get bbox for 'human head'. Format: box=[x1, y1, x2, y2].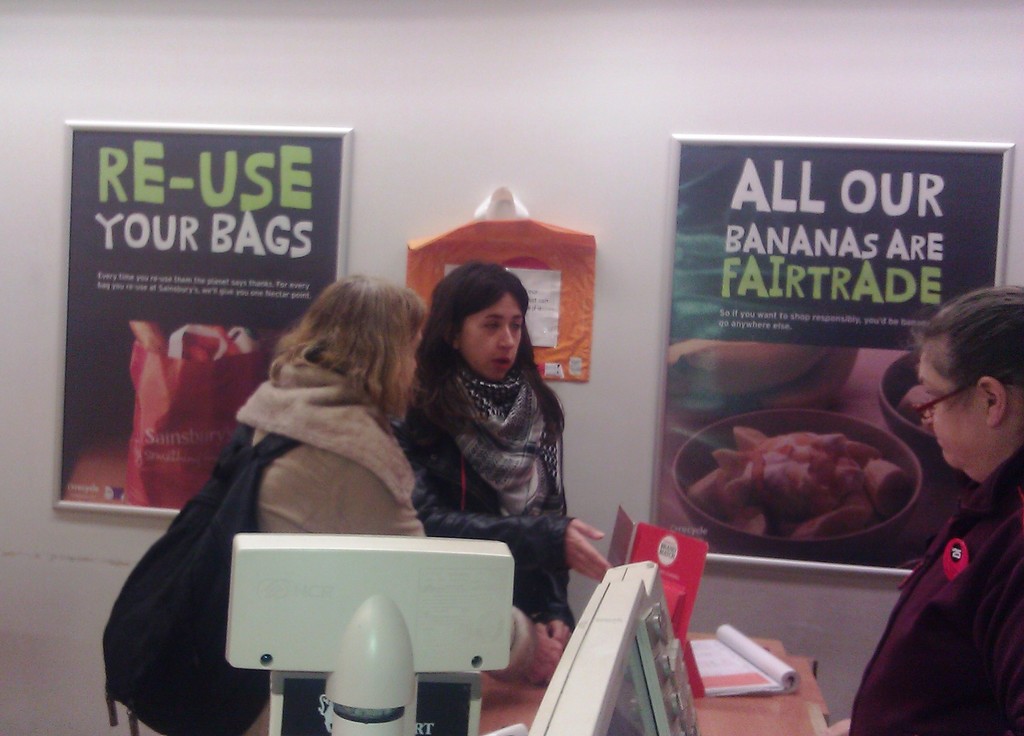
box=[924, 283, 1023, 470].
